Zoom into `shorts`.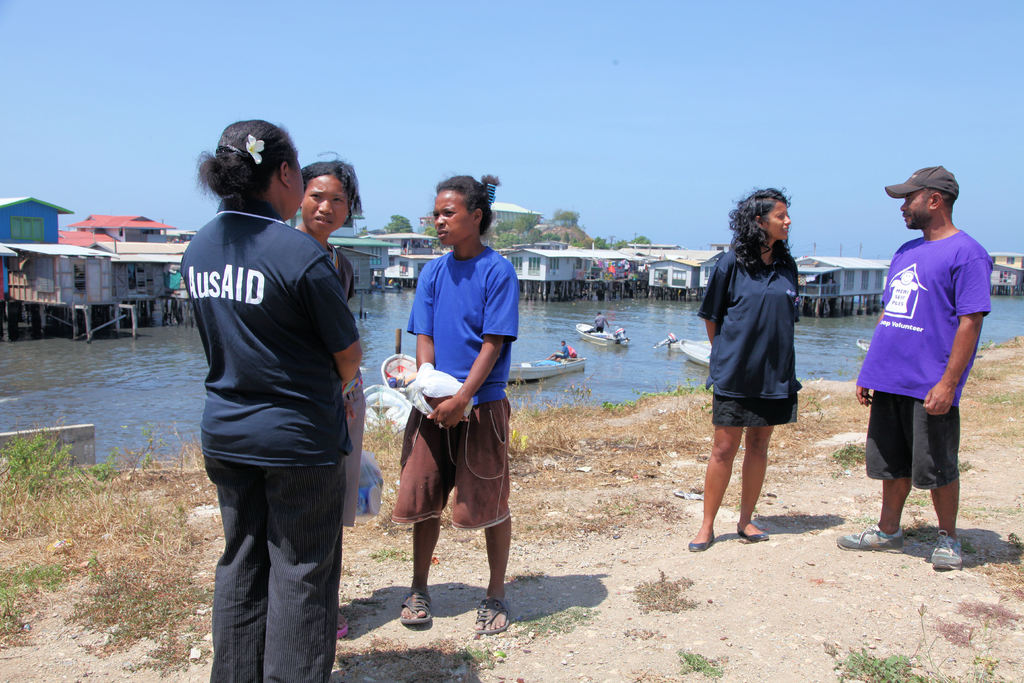
Zoom target: {"x1": 384, "y1": 397, "x2": 513, "y2": 524}.
